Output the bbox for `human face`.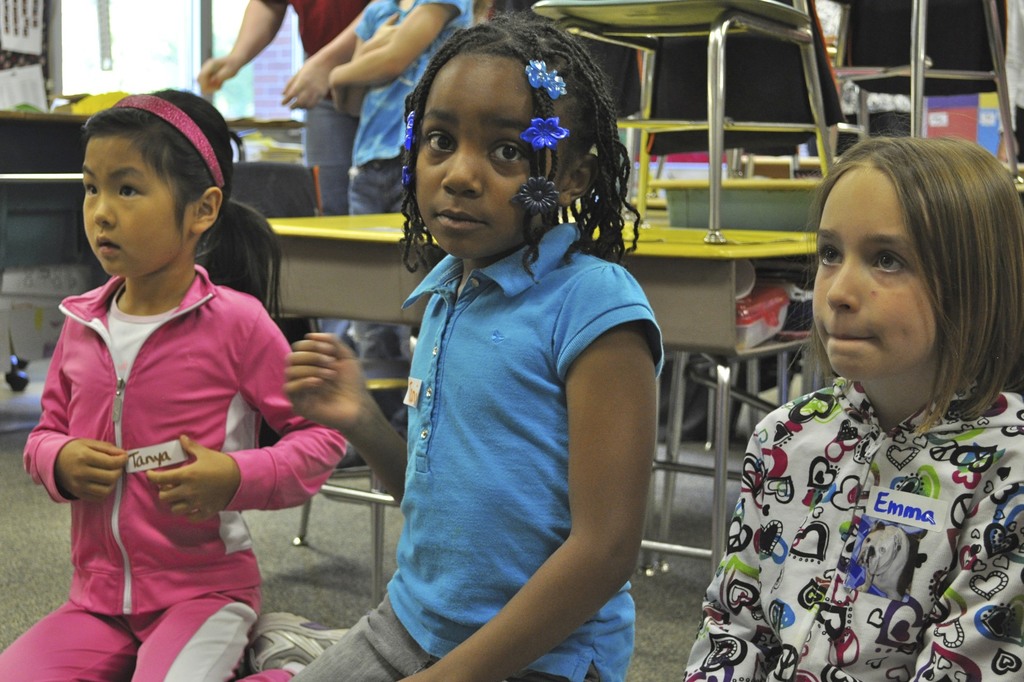
810:168:939:386.
